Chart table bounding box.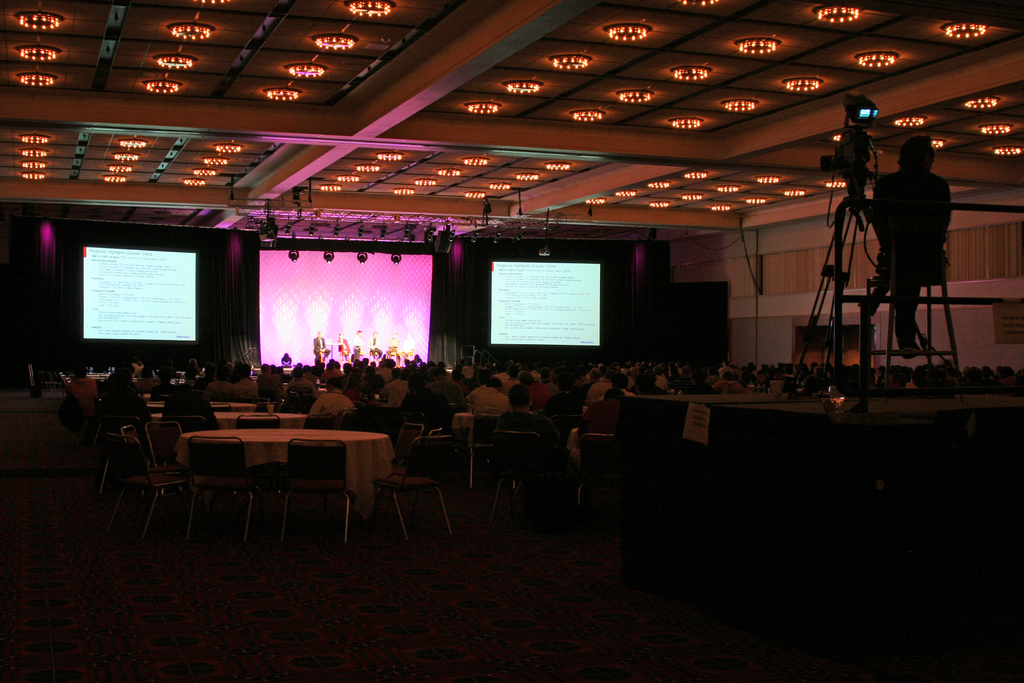
Charted: x1=116 y1=421 x2=420 y2=547.
